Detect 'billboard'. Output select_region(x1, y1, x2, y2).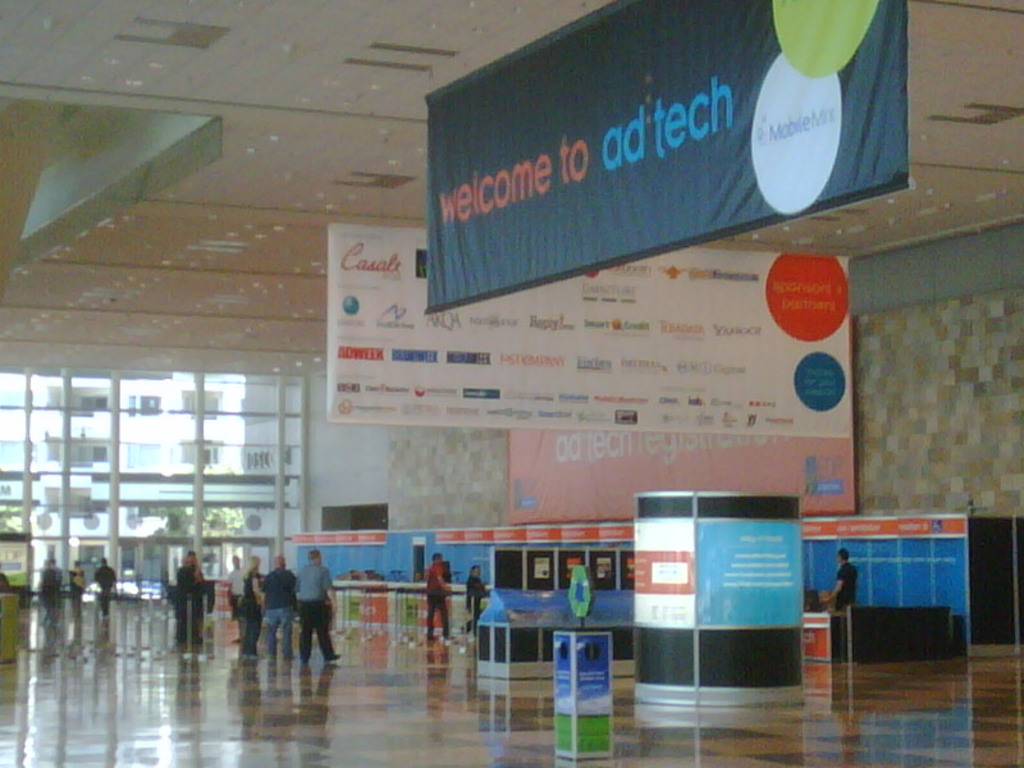
select_region(426, 0, 916, 325).
